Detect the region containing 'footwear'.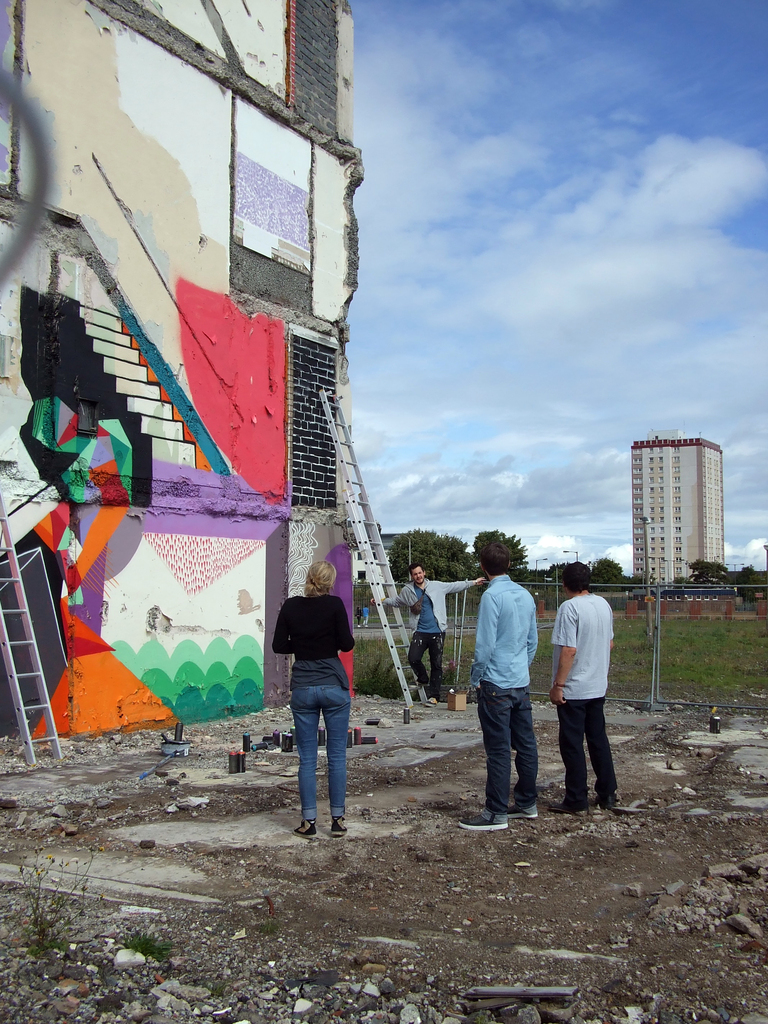
[593, 792, 614, 808].
